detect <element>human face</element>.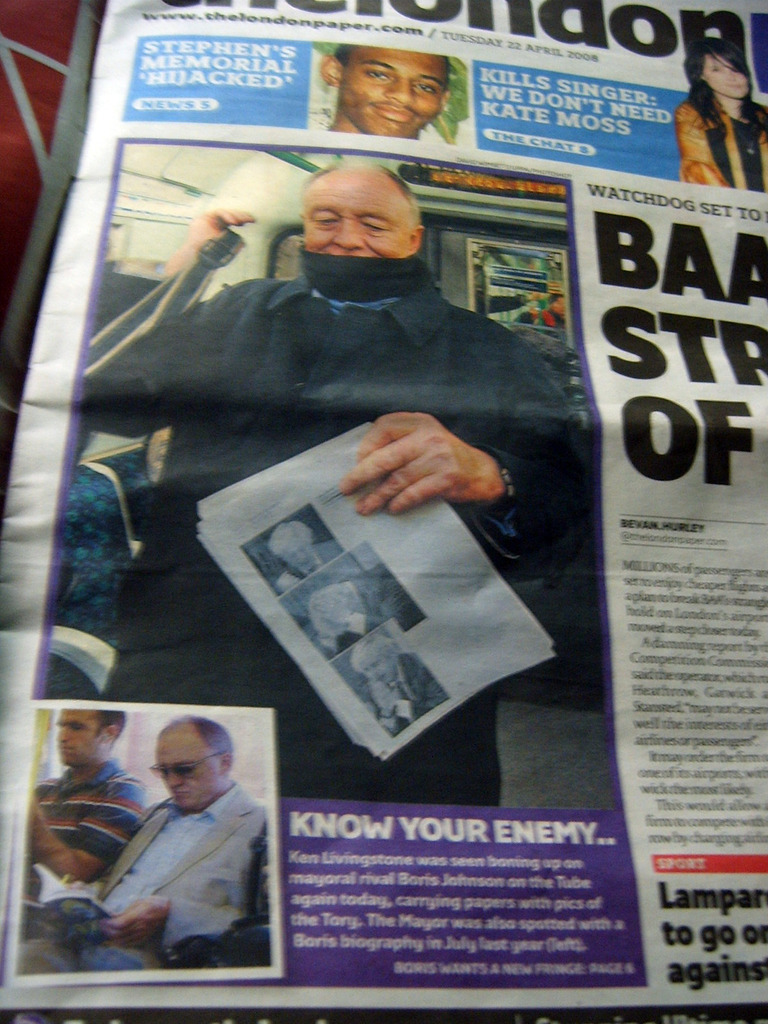
Detected at (702,52,748,97).
